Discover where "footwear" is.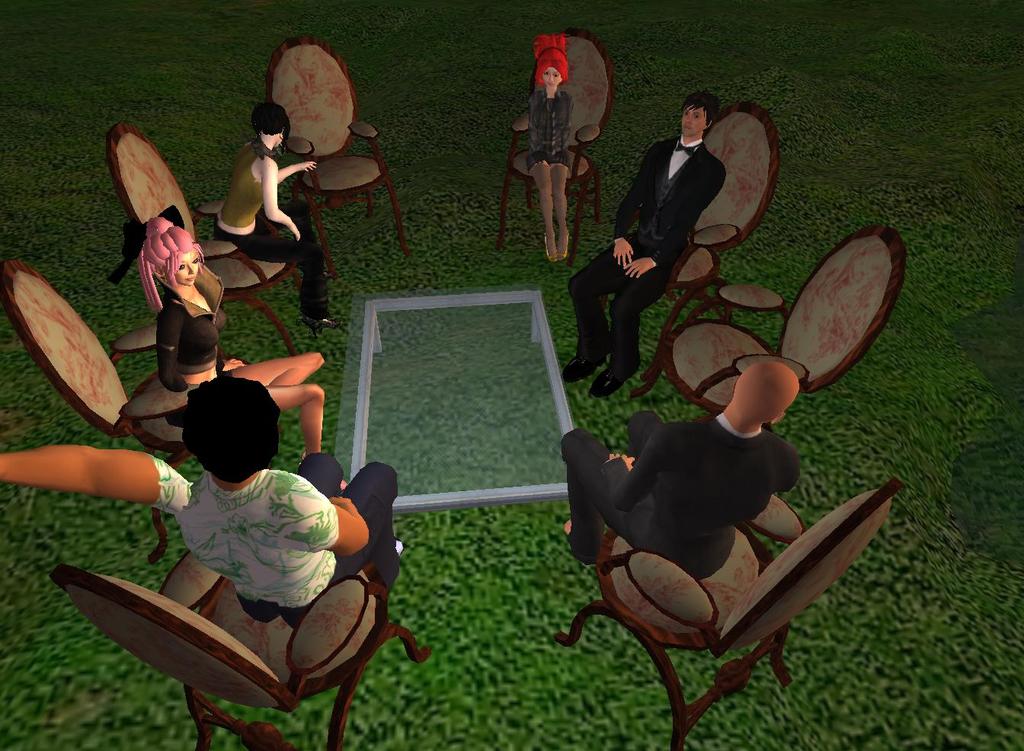
Discovered at detection(565, 350, 612, 381).
